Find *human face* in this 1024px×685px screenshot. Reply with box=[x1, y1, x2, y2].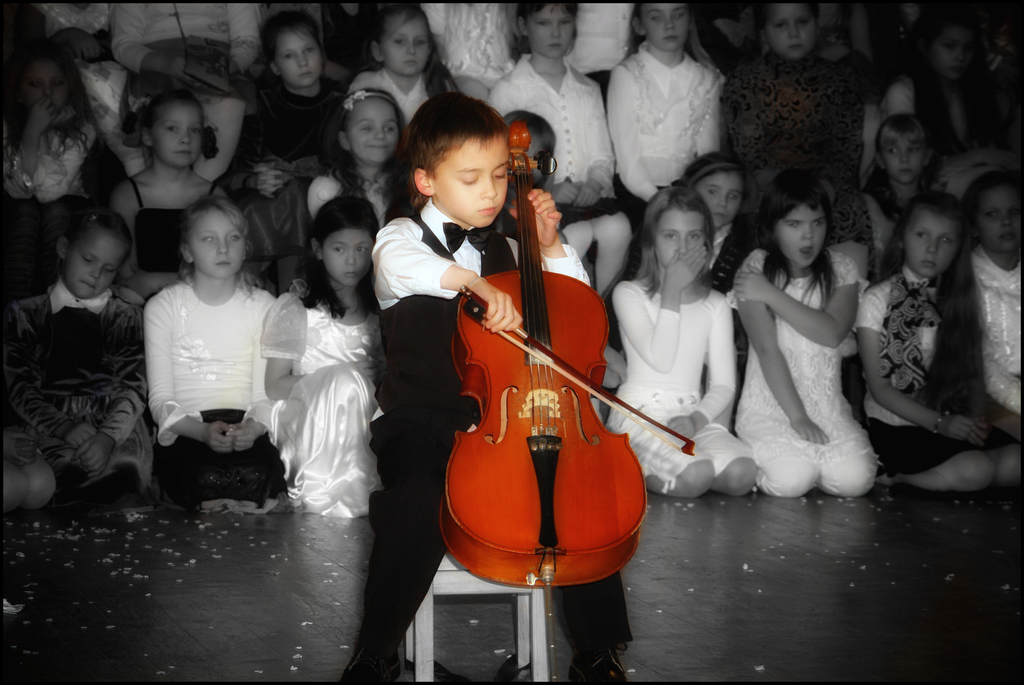
box=[381, 8, 433, 88].
